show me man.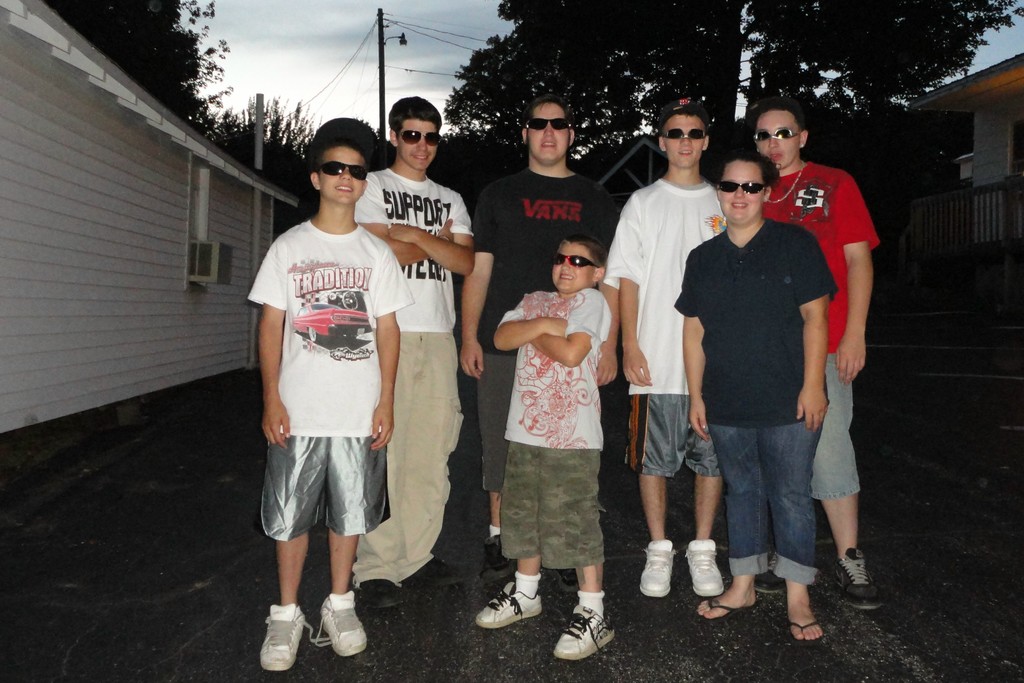
man is here: [left=668, top=106, right=862, bottom=638].
